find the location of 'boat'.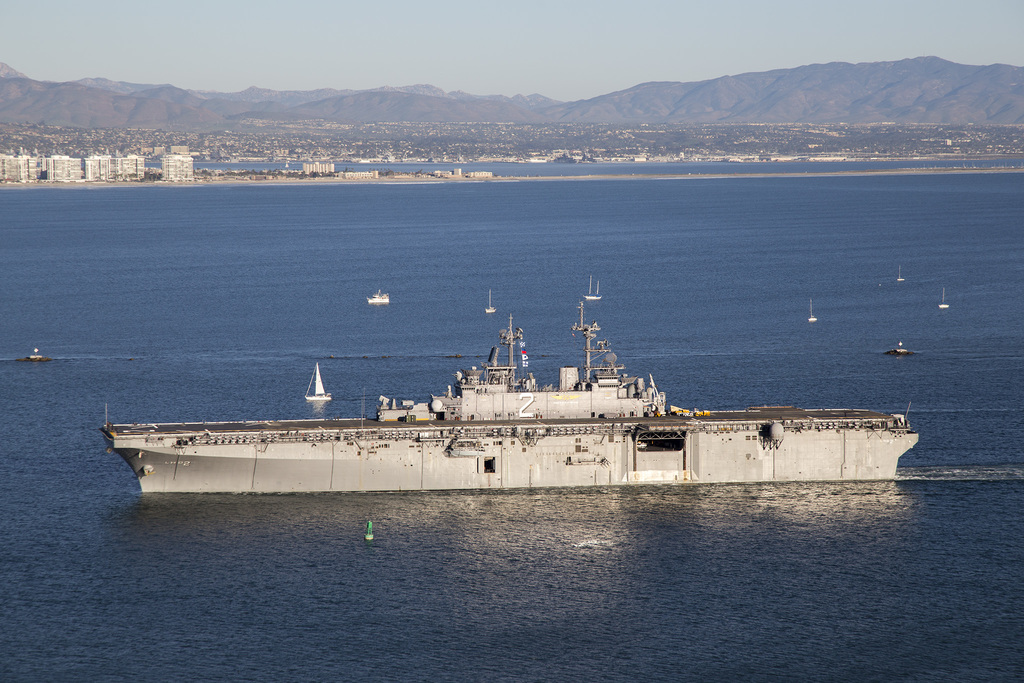
Location: box(938, 286, 951, 310).
